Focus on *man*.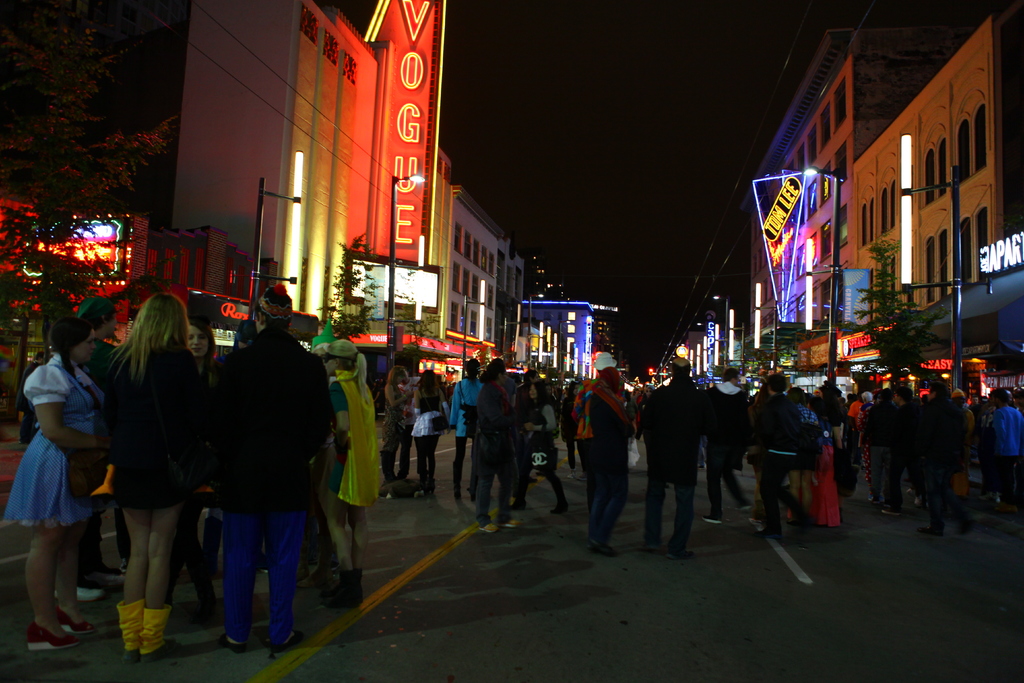
Focused at (x1=636, y1=353, x2=701, y2=554).
